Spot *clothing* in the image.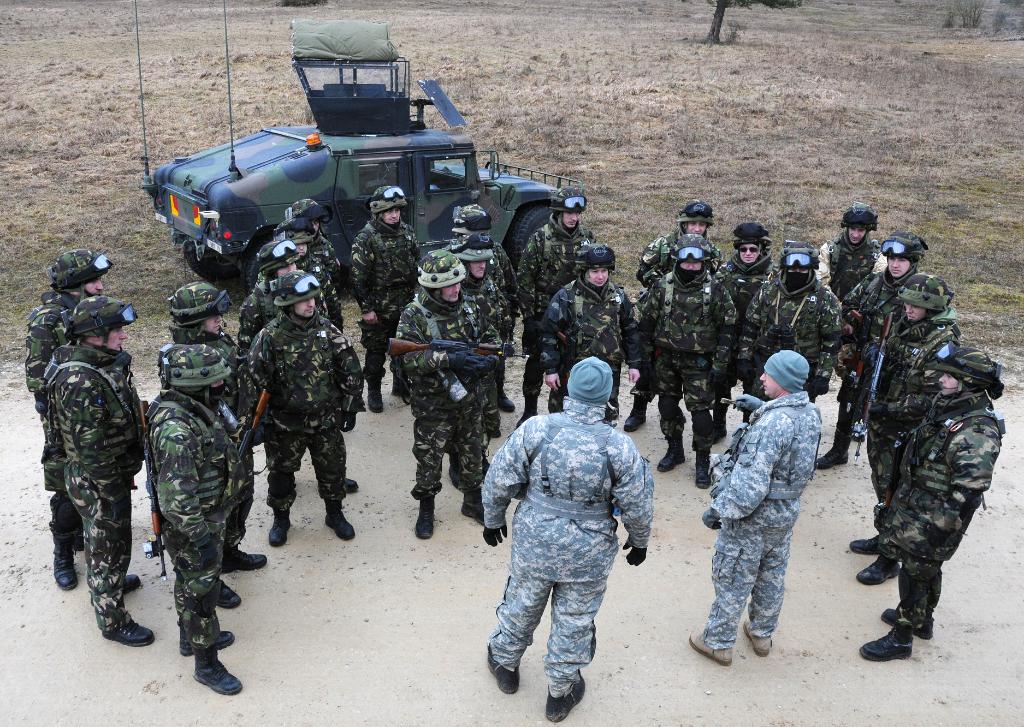
*clothing* found at box(350, 217, 420, 377).
